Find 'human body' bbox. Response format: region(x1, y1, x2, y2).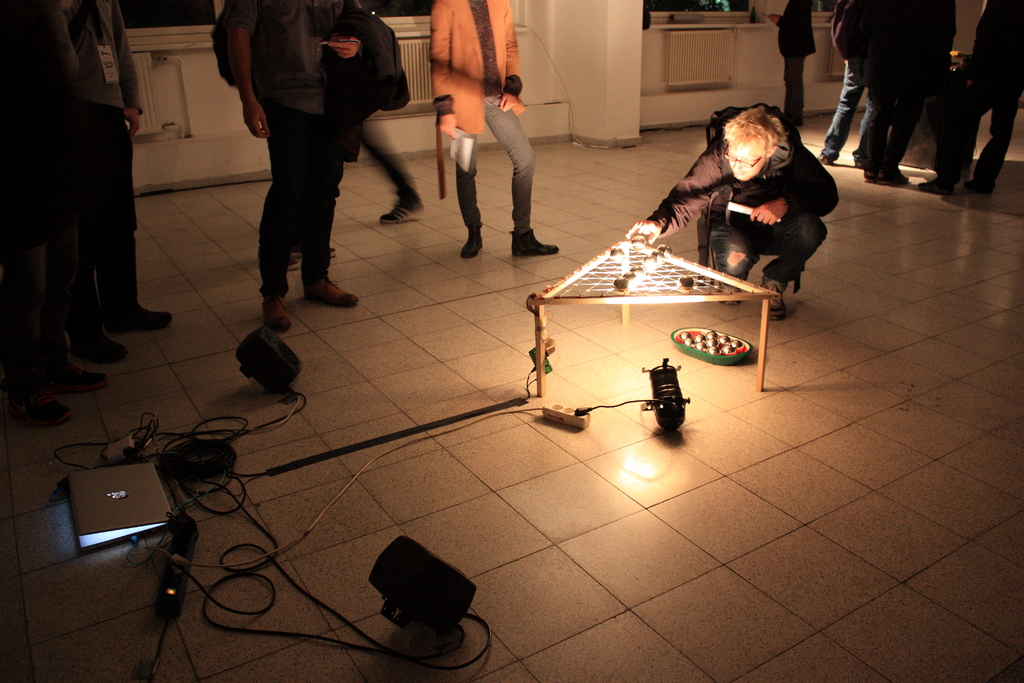
region(223, 0, 401, 320).
